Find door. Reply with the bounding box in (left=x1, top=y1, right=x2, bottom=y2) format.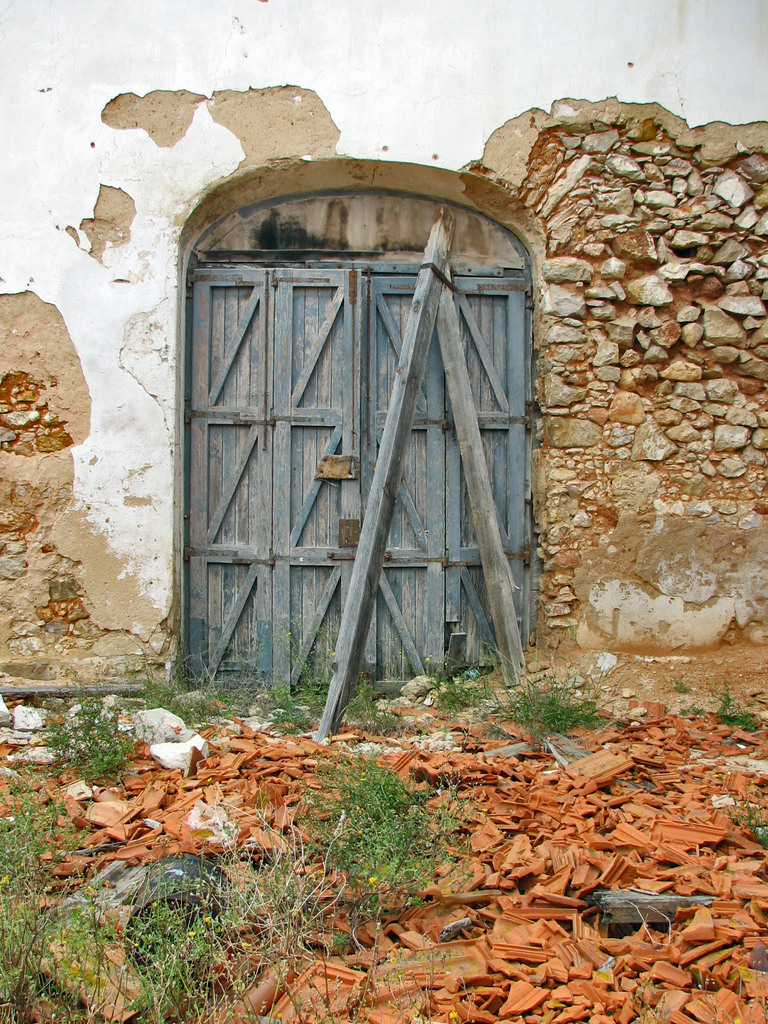
(left=198, top=222, right=520, bottom=744).
